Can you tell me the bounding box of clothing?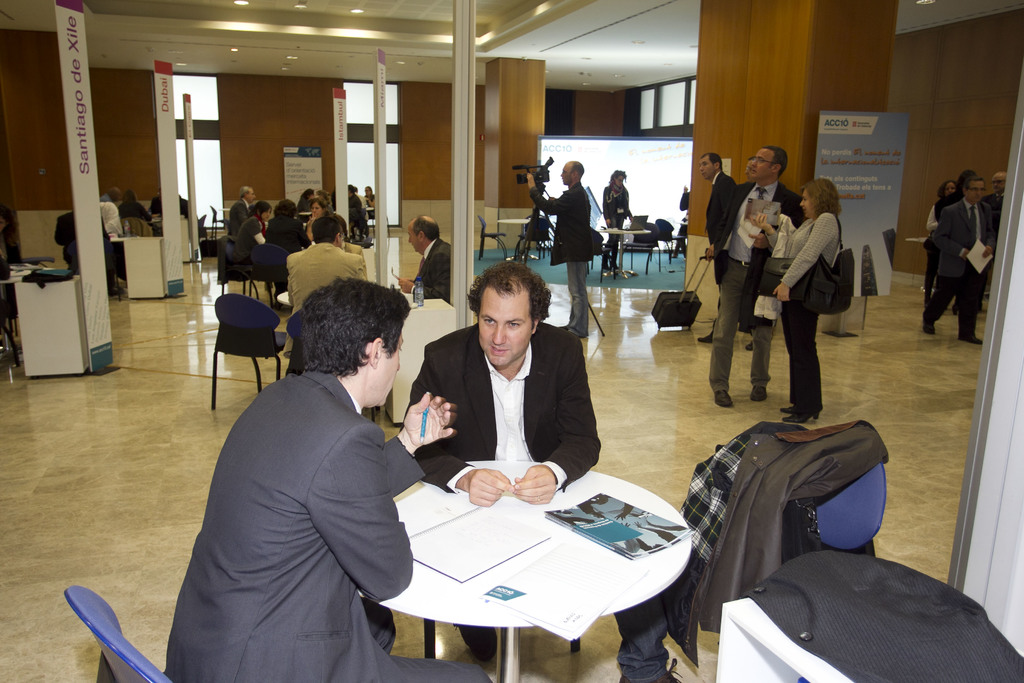
[772,204,840,402].
